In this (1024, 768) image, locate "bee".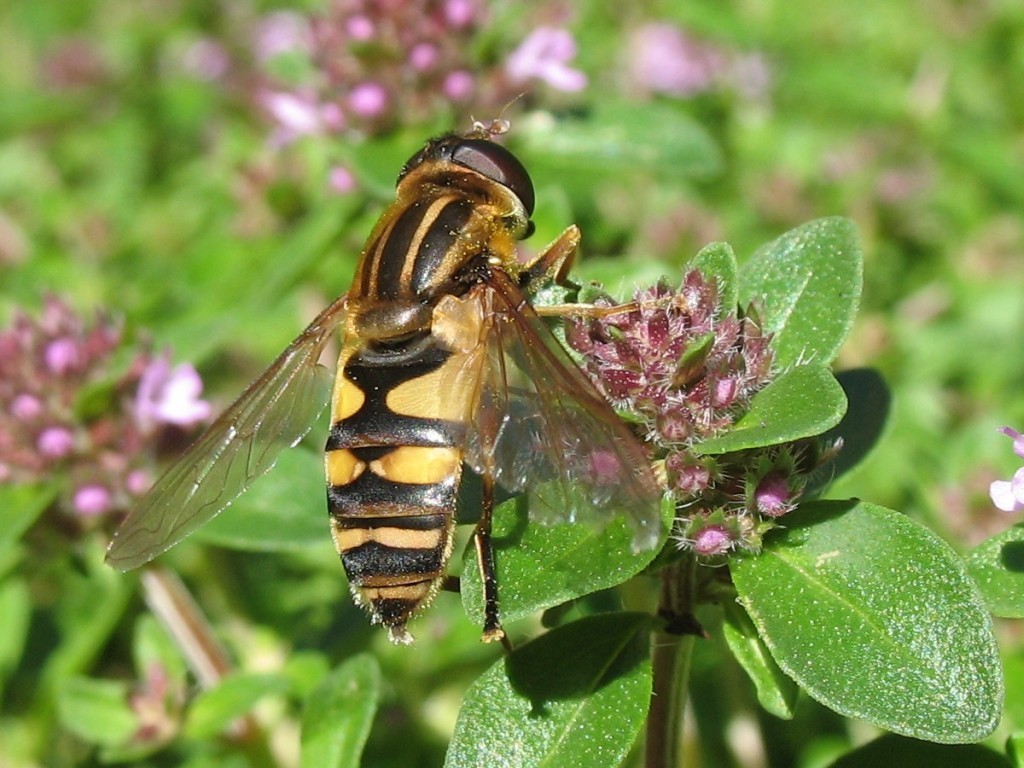
Bounding box: [x1=99, y1=92, x2=664, y2=667].
